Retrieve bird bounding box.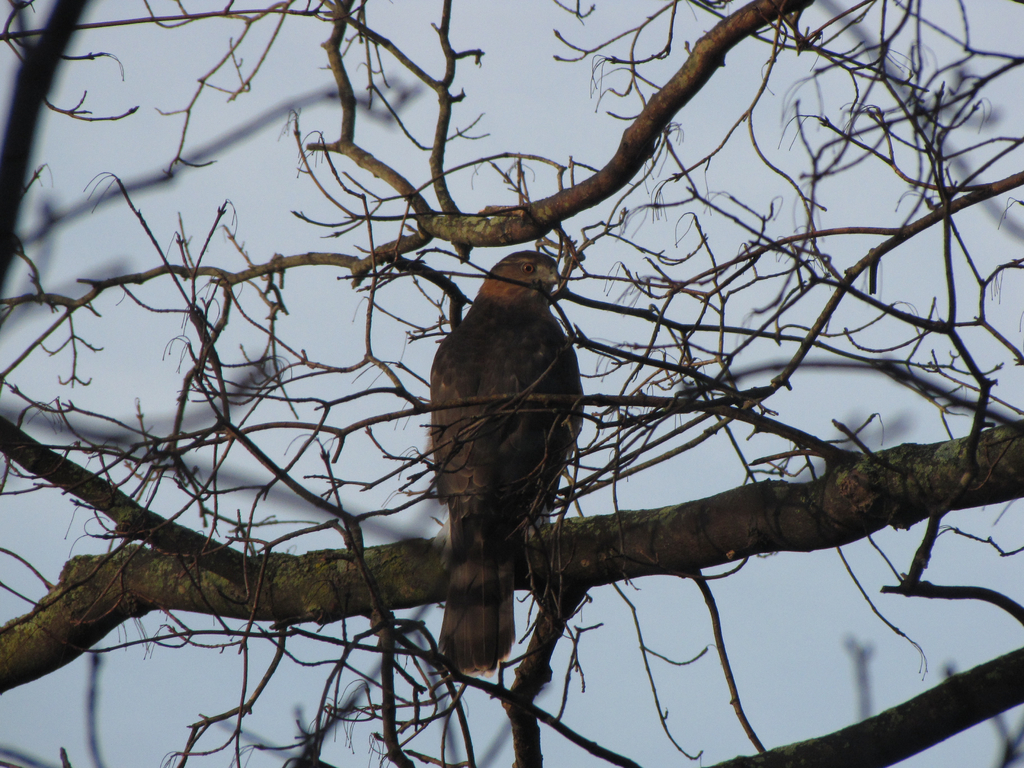
Bounding box: rect(426, 246, 582, 676).
